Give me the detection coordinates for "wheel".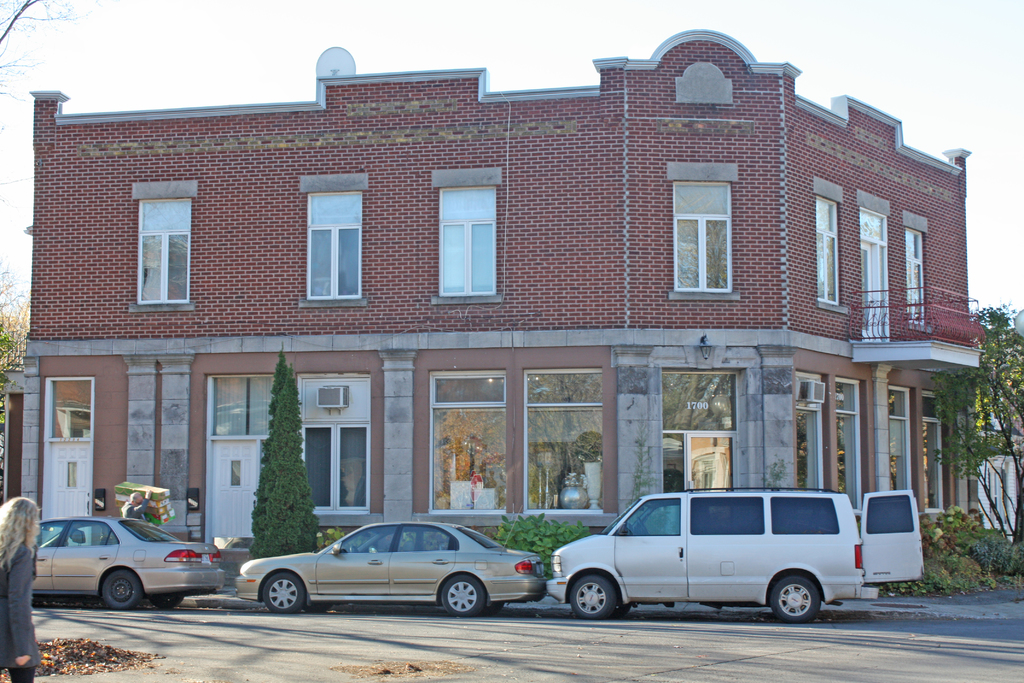
[99, 566, 139, 611].
